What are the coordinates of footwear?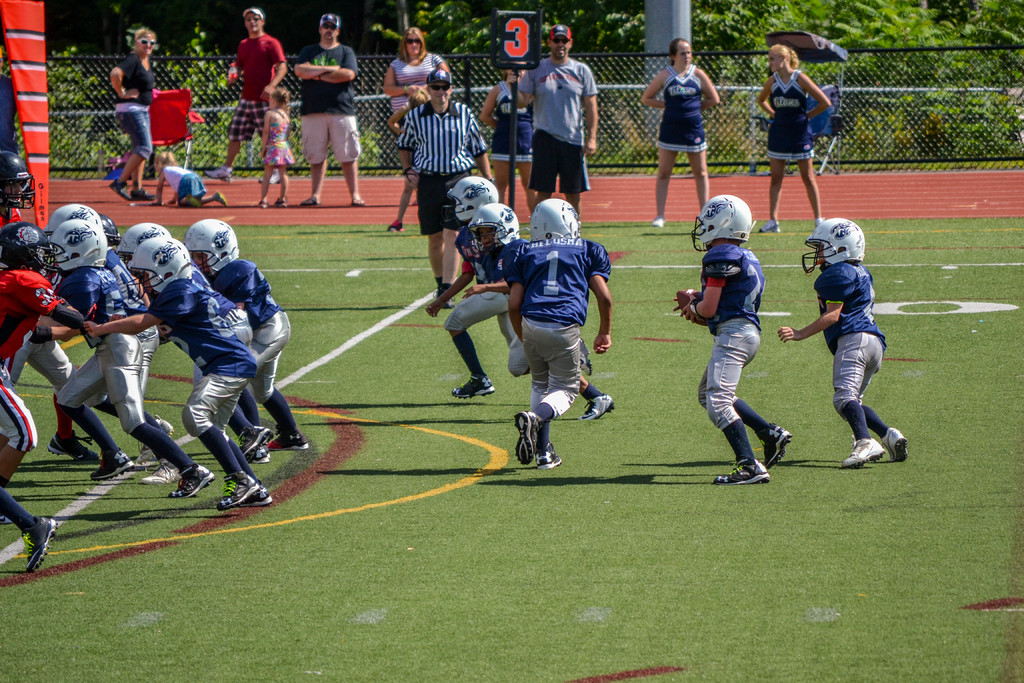
260:171:278:183.
